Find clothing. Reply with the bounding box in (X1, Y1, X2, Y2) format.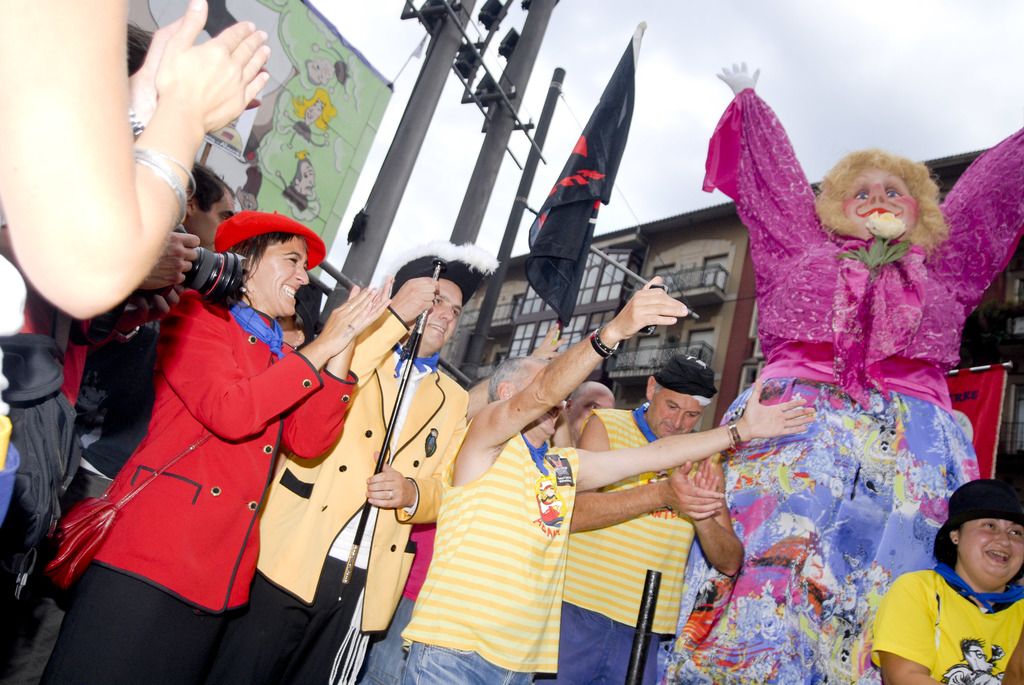
(359, 408, 580, 684).
